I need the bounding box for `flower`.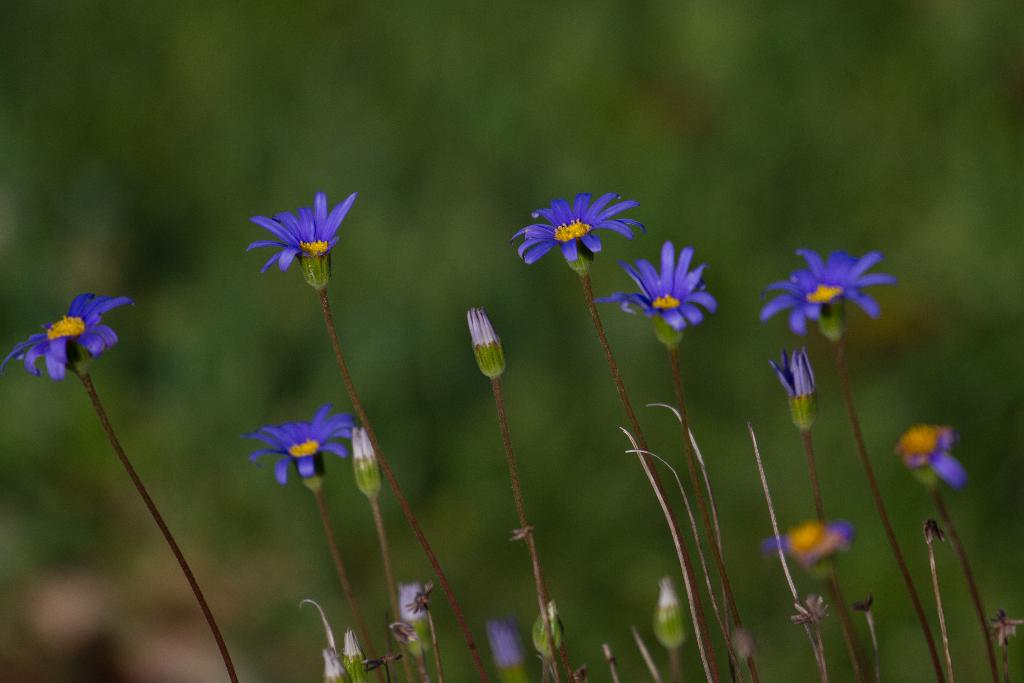
Here it is: (0, 290, 139, 383).
